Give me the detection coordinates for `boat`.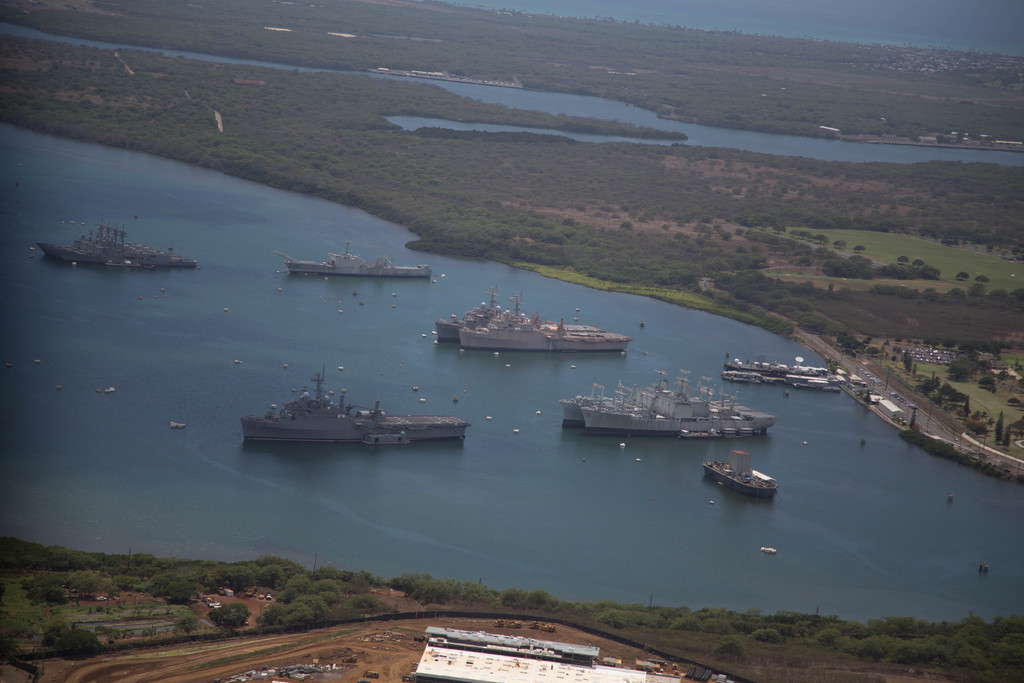
<box>575,318,577,324</box>.
